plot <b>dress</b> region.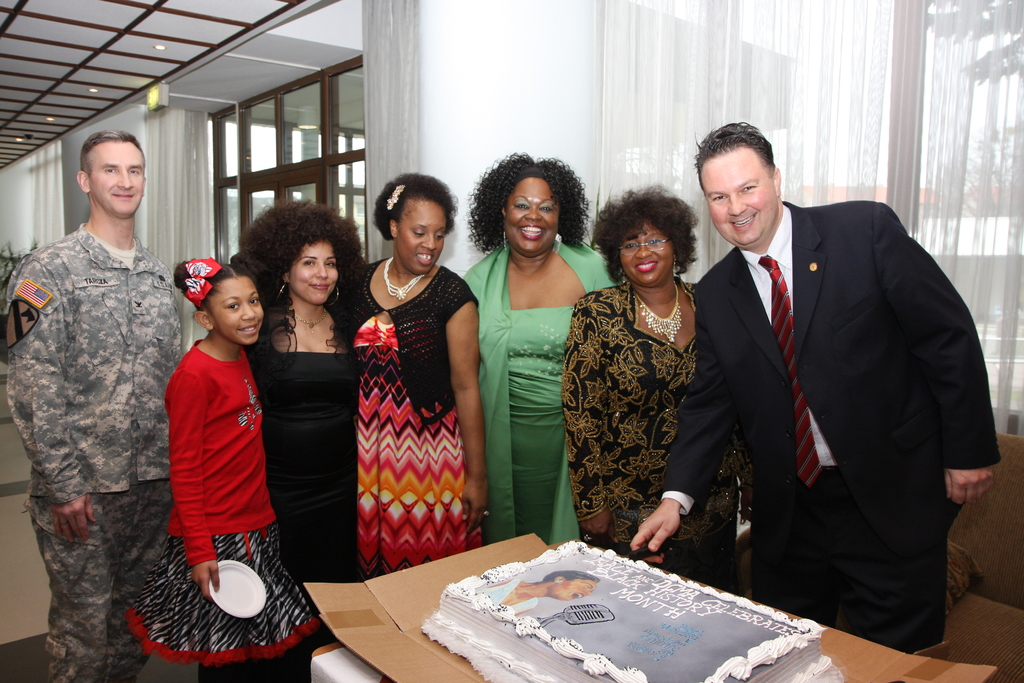
Plotted at [350, 318, 479, 579].
